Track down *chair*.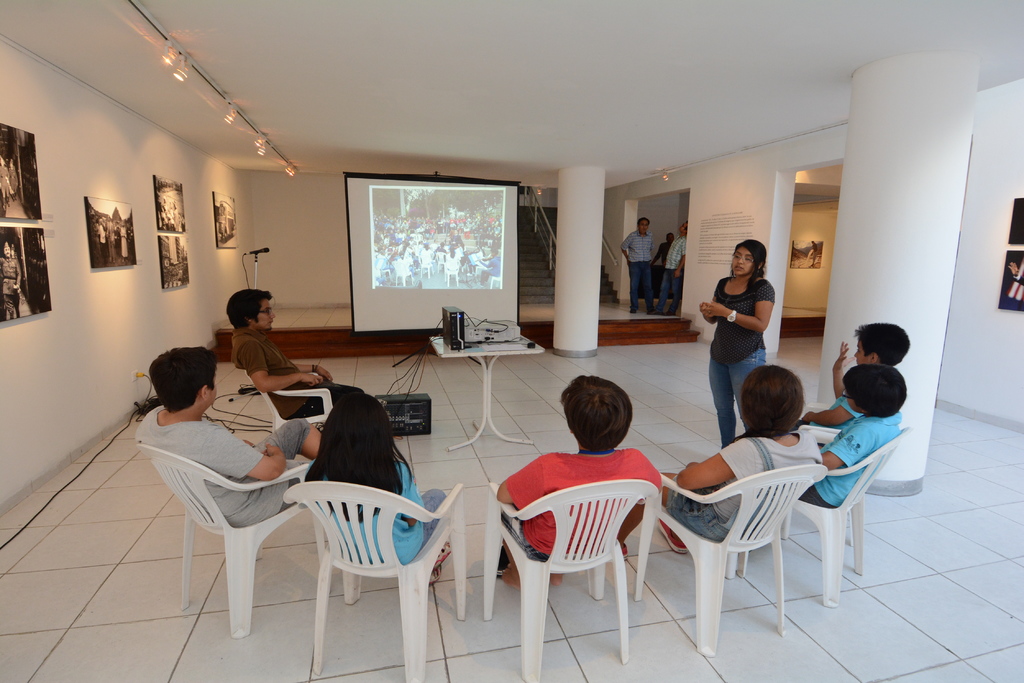
Tracked to x1=250 y1=378 x2=333 y2=470.
